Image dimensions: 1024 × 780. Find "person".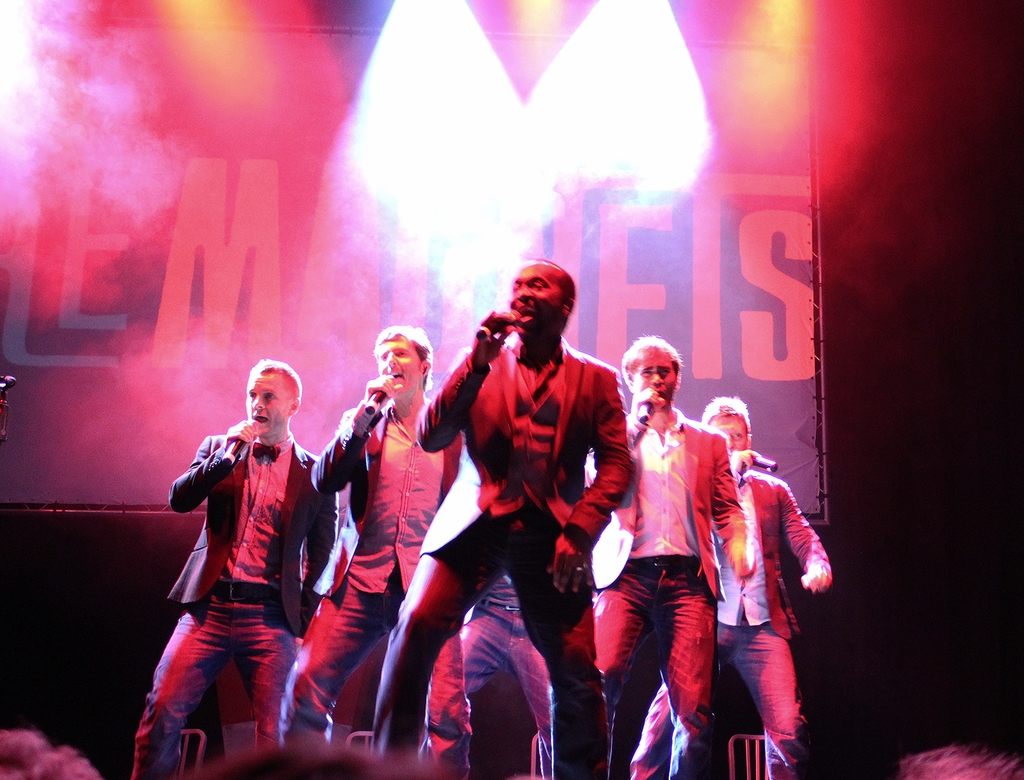
[412,250,637,779].
